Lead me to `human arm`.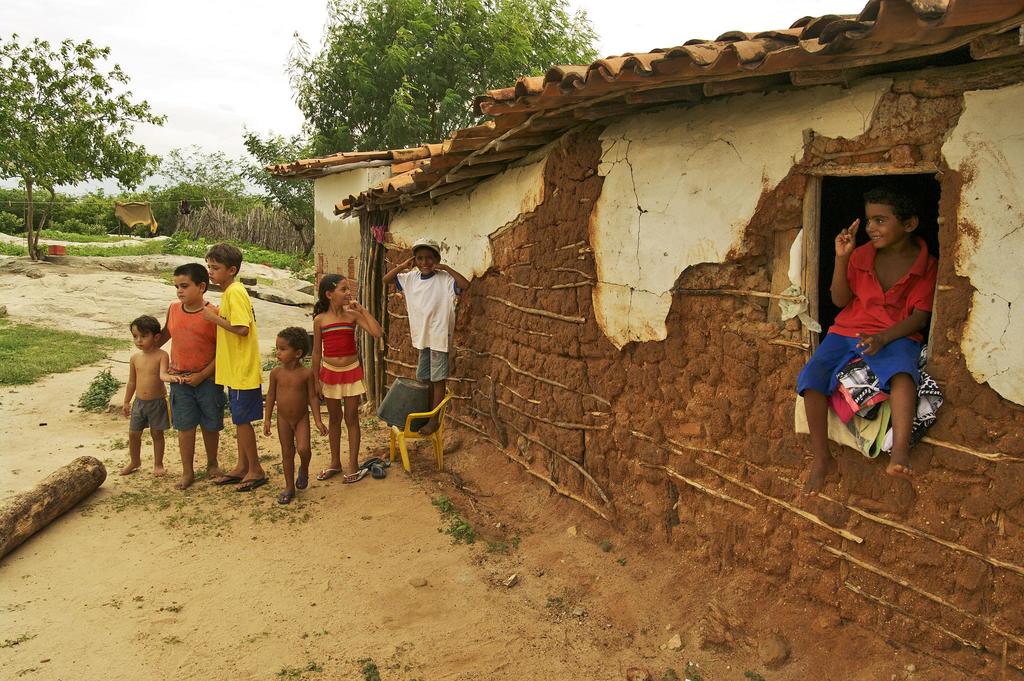
Lead to [x1=205, y1=285, x2=250, y2=336].
